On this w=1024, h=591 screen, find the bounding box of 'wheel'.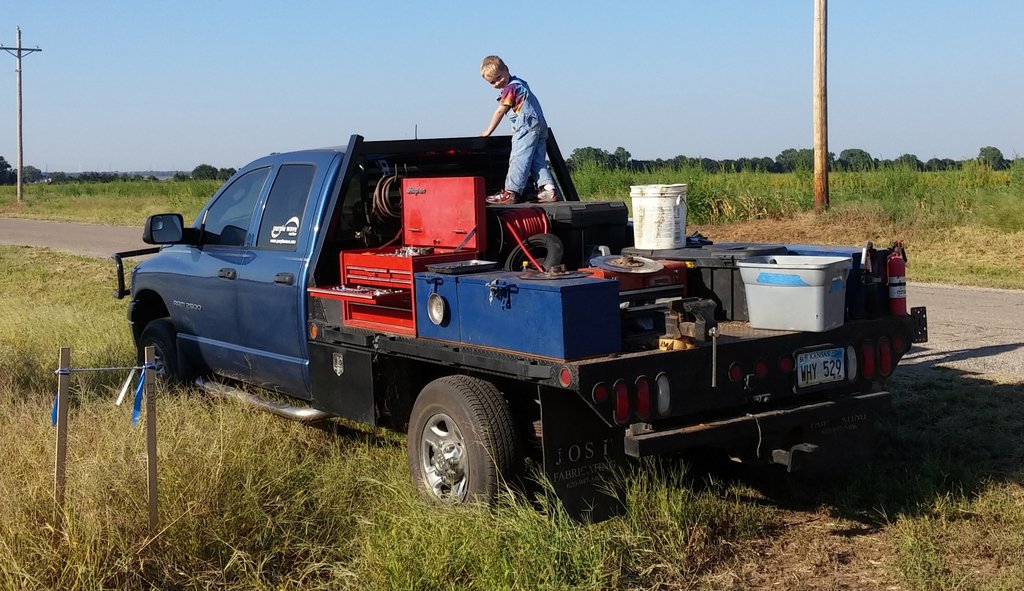
Bounding box: (140,316,188,392).
